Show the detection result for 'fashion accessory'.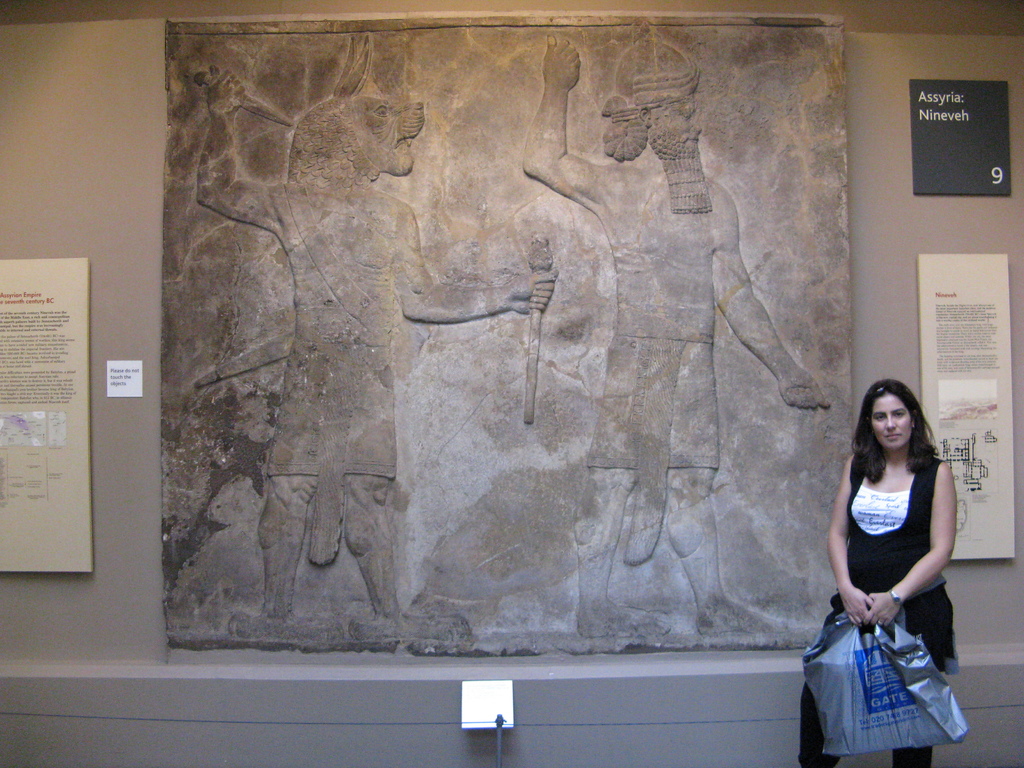
crop(875, 617, 884, 626).
